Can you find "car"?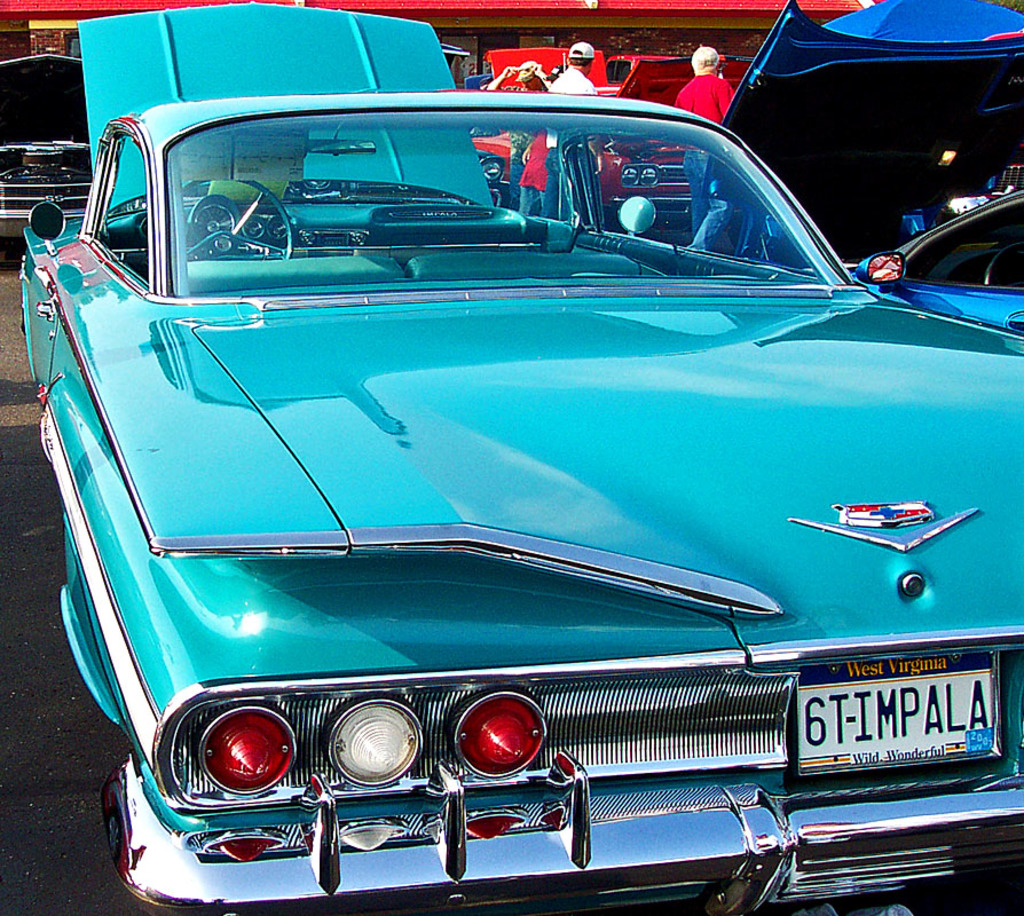
Yes, bounding box: rect(0, 56, 85, 248).
